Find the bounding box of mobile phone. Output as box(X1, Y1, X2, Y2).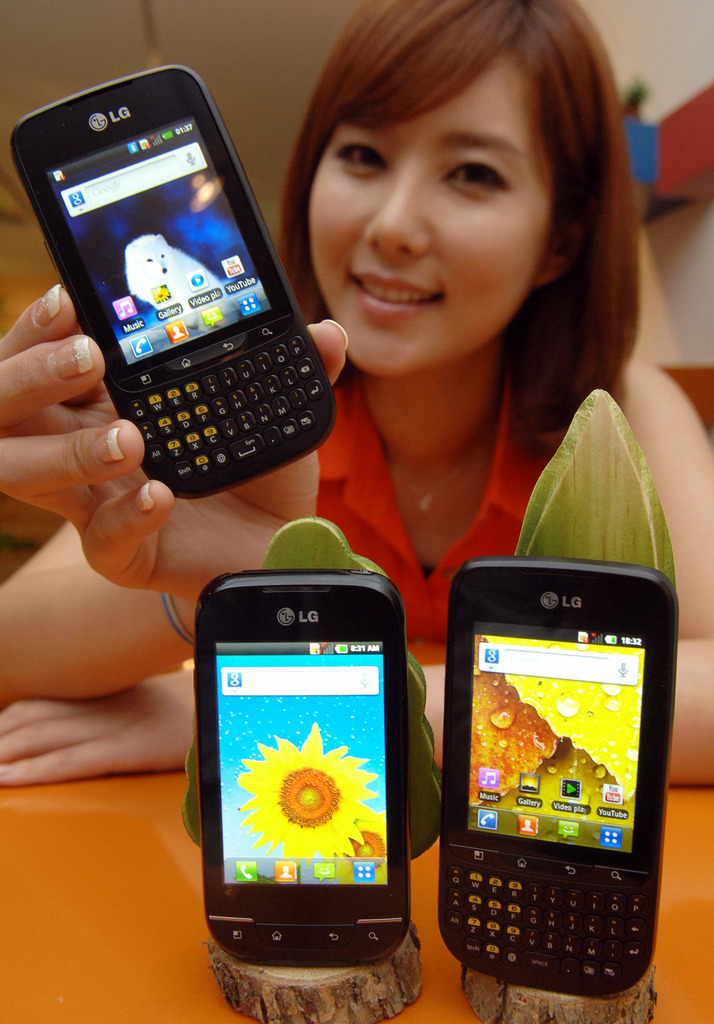
box(12, 58, 332, 494).
